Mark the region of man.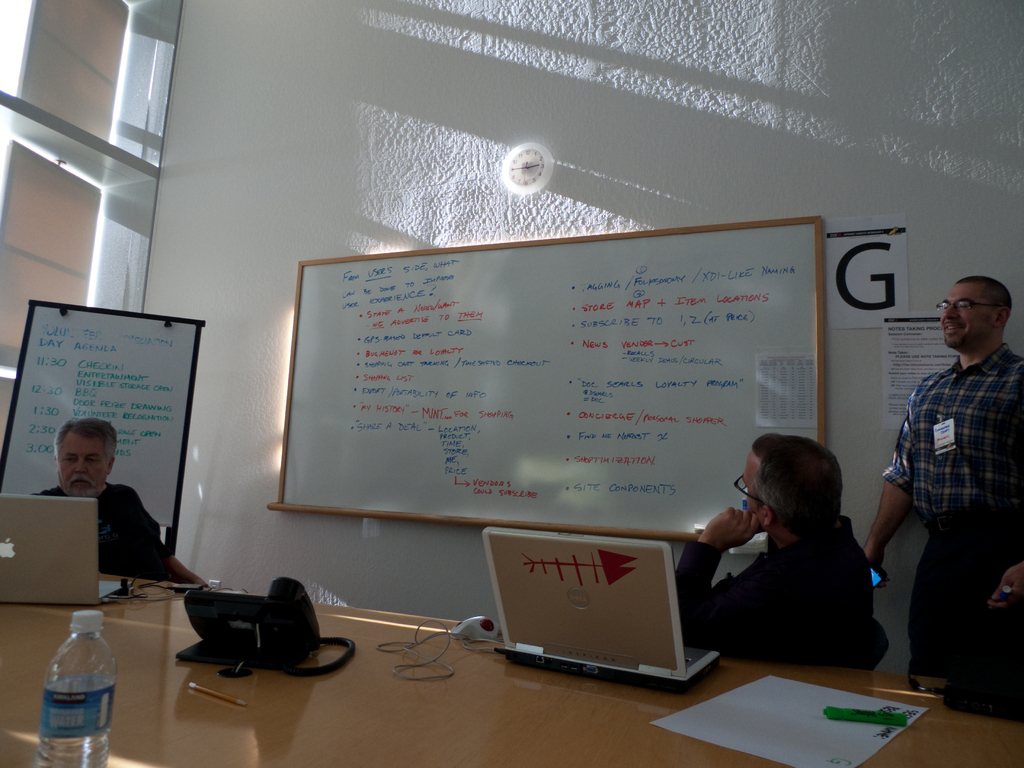
Region: bbox(28, 416, 181, 581).
